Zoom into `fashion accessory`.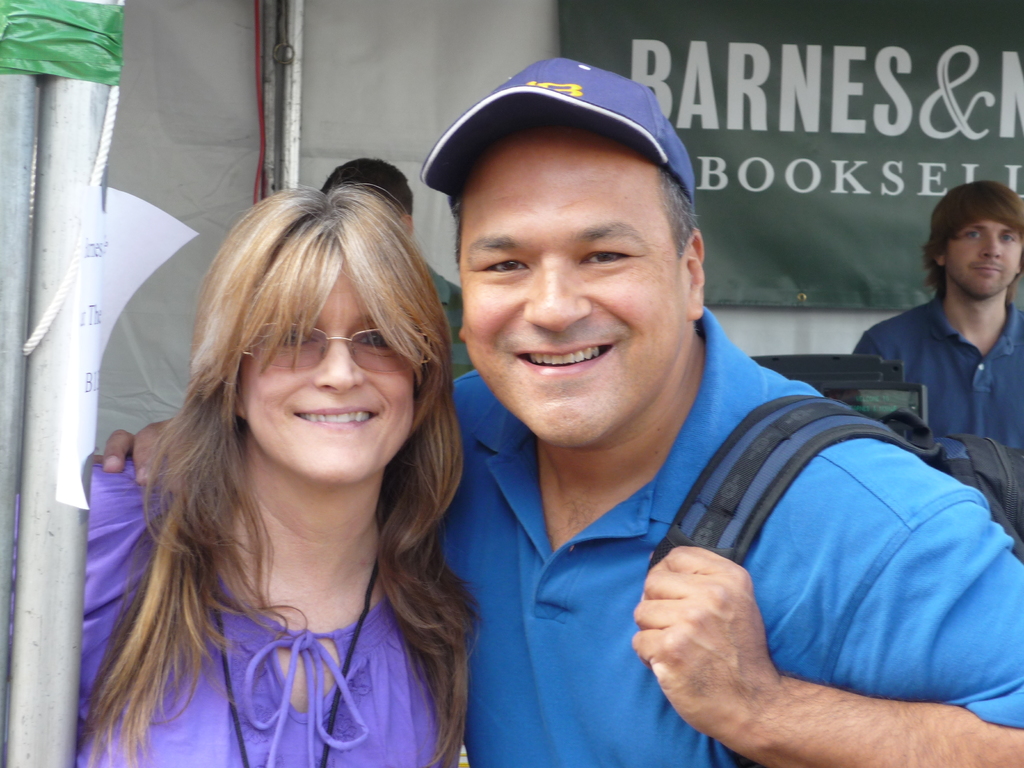
Zoom target: rect(421, 54, 696, 205).
